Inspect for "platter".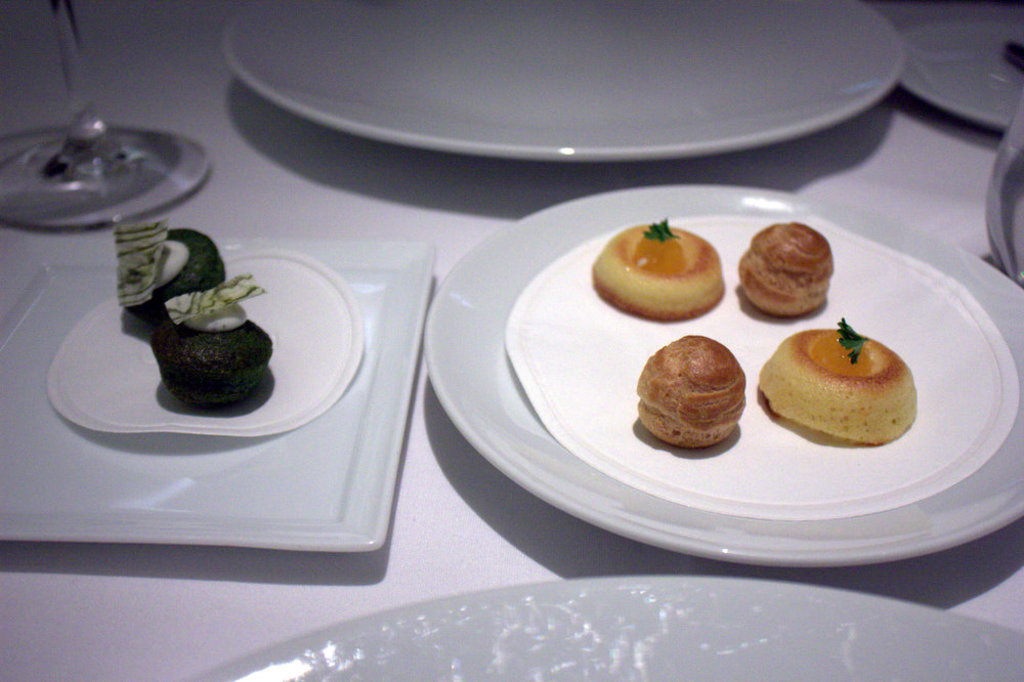
Inspection: rect(191, 577, 1023, 681).
